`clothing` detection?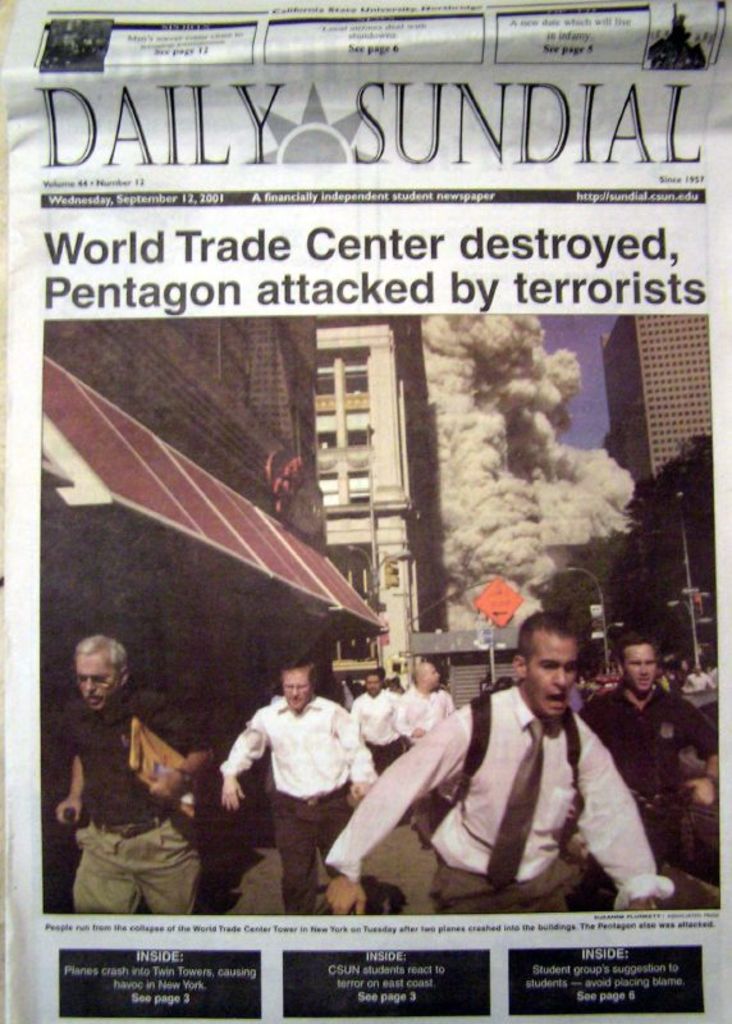
<region>40, 684, 200, 914</region>
